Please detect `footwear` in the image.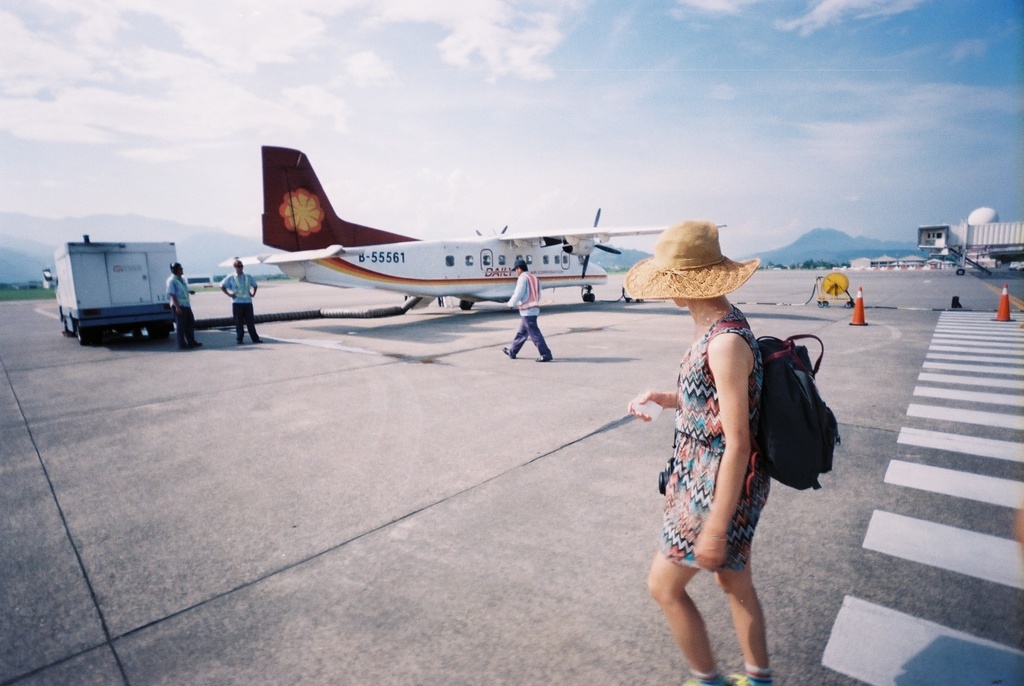
(536, 355, 554, 363).
